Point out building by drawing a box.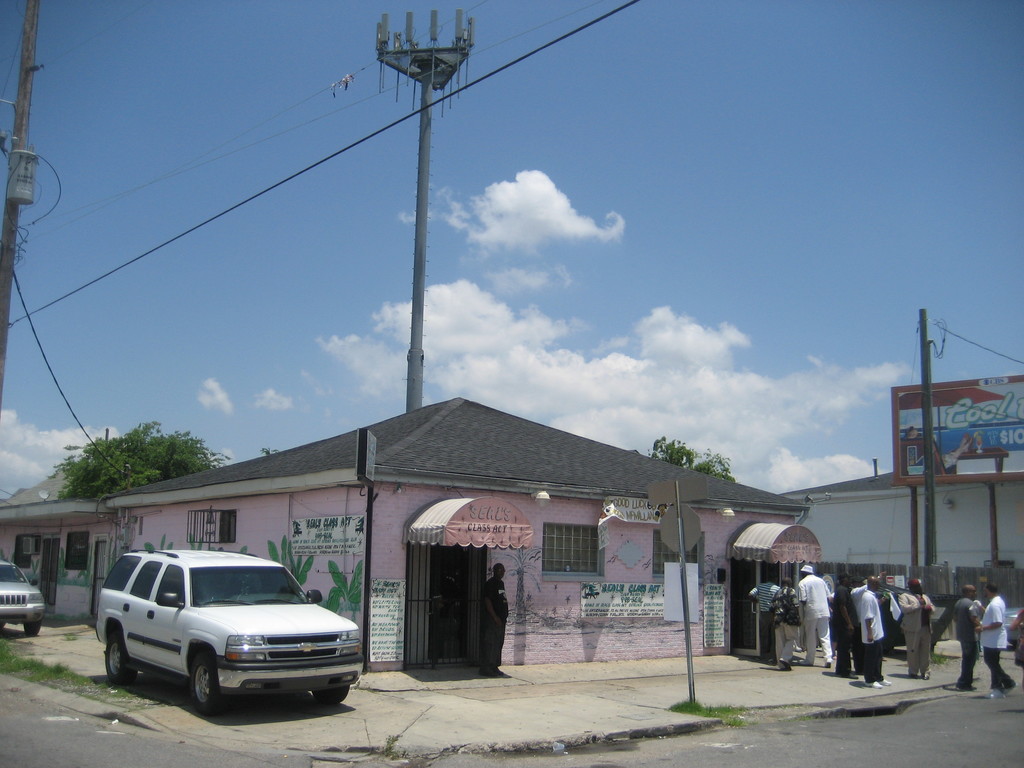
region(102, 404, 805, 679).
